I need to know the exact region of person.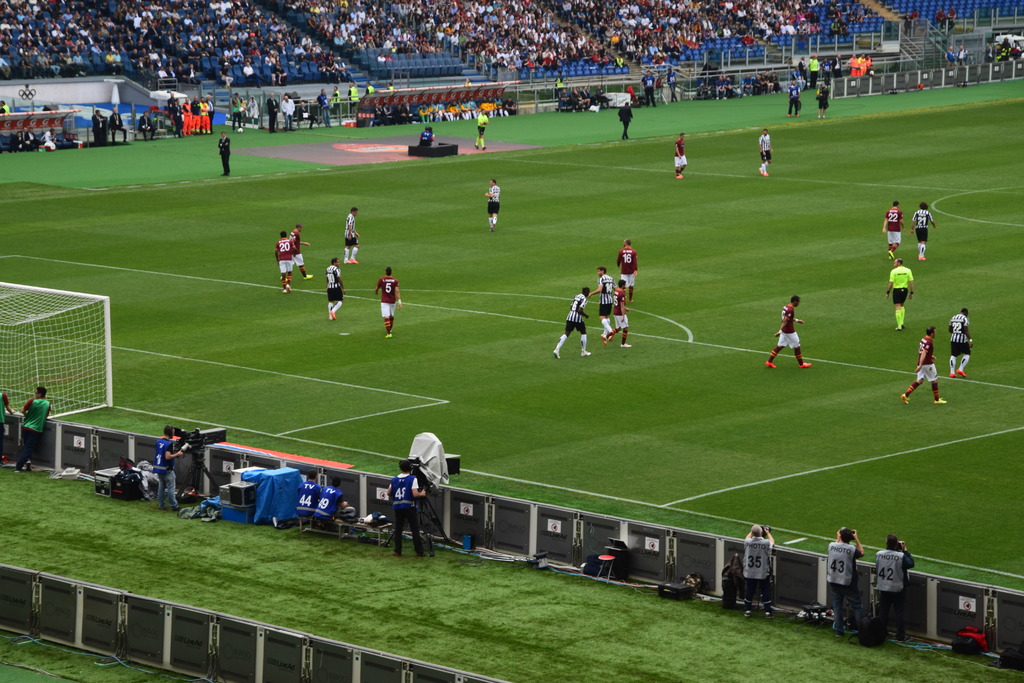
Region: pyautogui.locateOnScreen(813, 78, 835, 115).
